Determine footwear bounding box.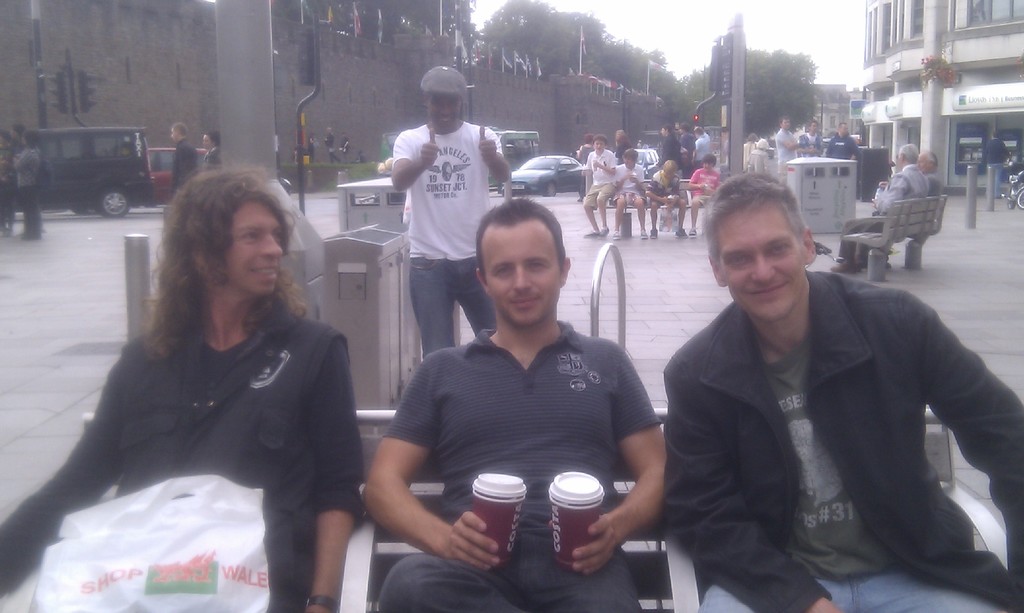
Determined: Rect(587, 227, 596, 234).
